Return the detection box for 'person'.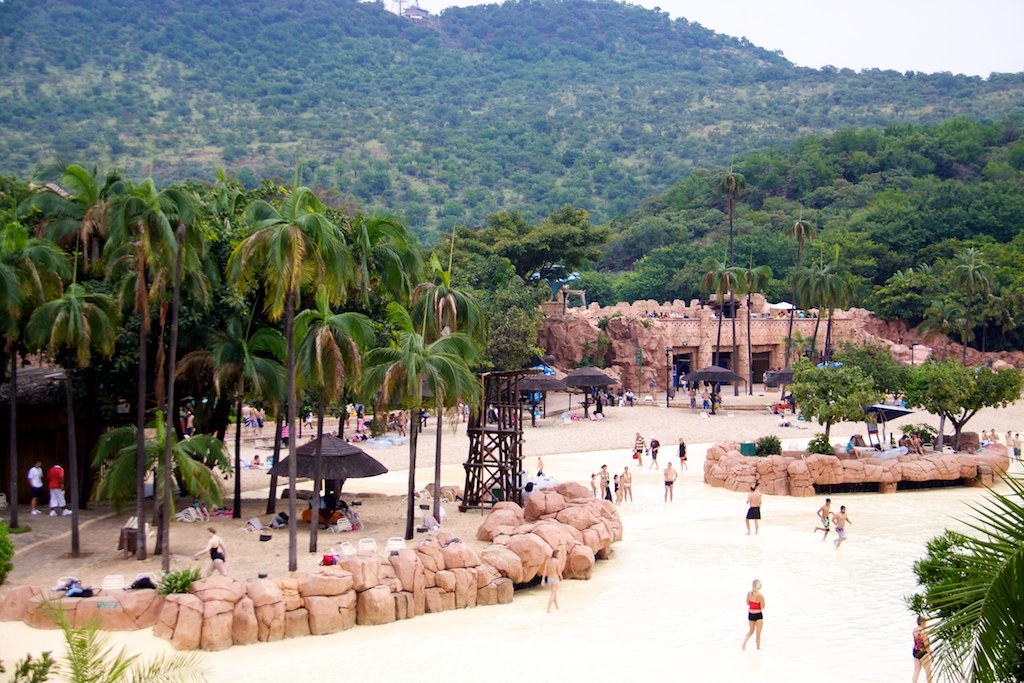
region(740, 584, 785, 661).
